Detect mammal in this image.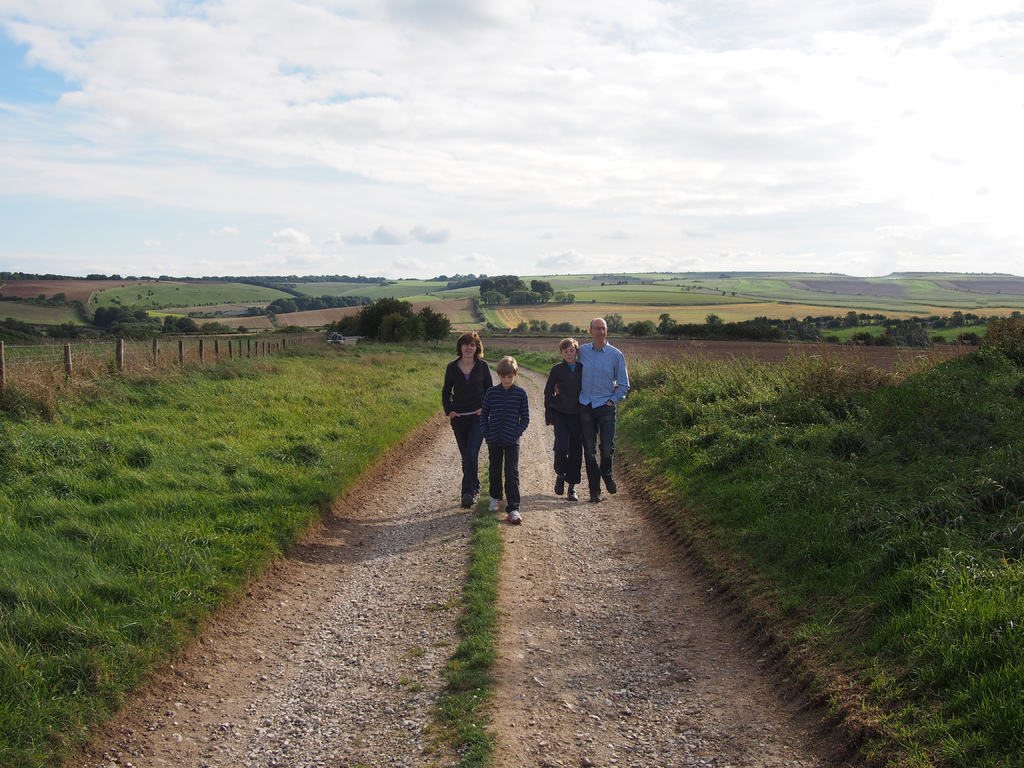
Detection: (x1=480, y1=356, x2=528, y2=523).
